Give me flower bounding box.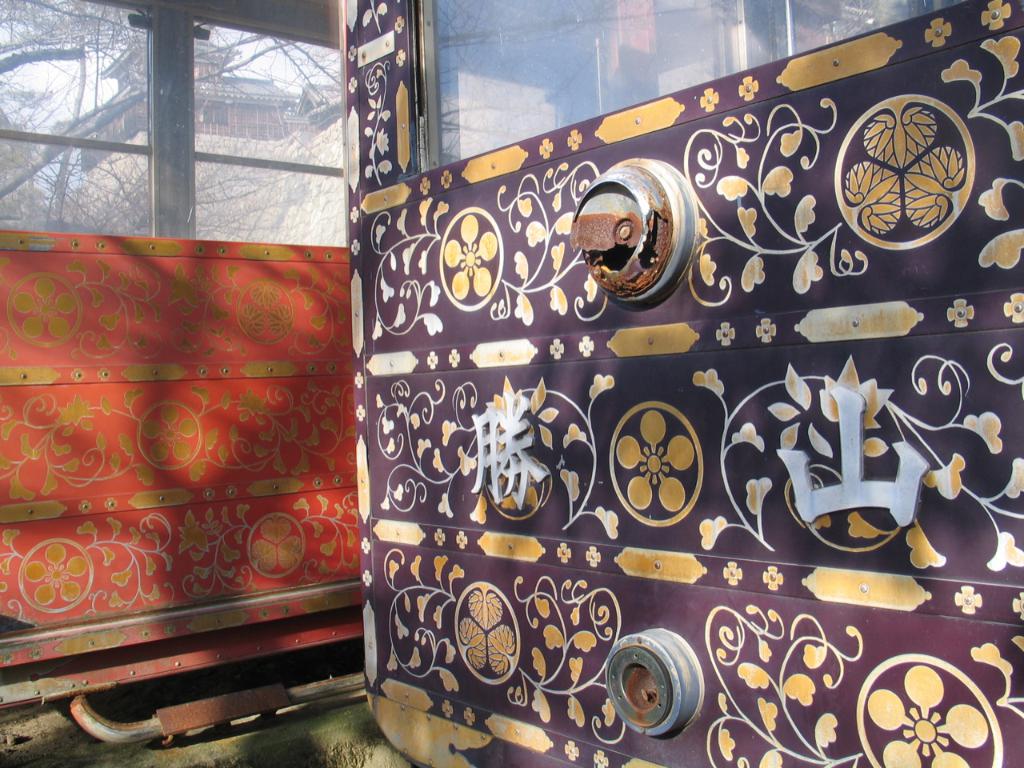
550, 338, 566, 360.
